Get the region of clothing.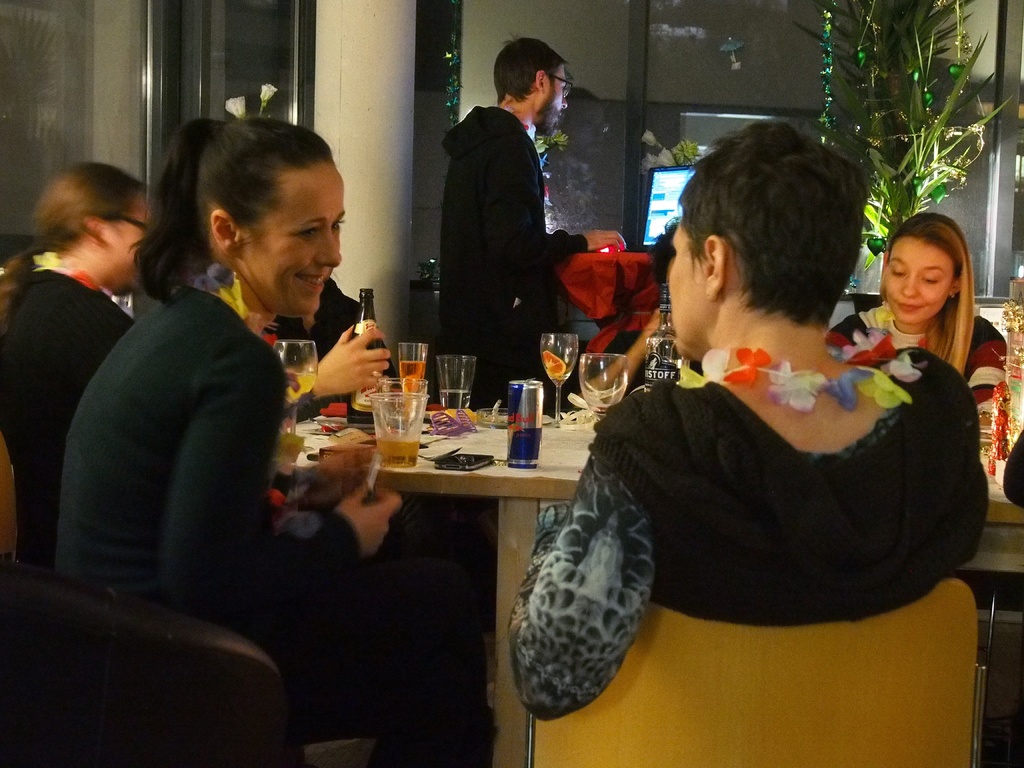
(282, 277, 396, 428).
